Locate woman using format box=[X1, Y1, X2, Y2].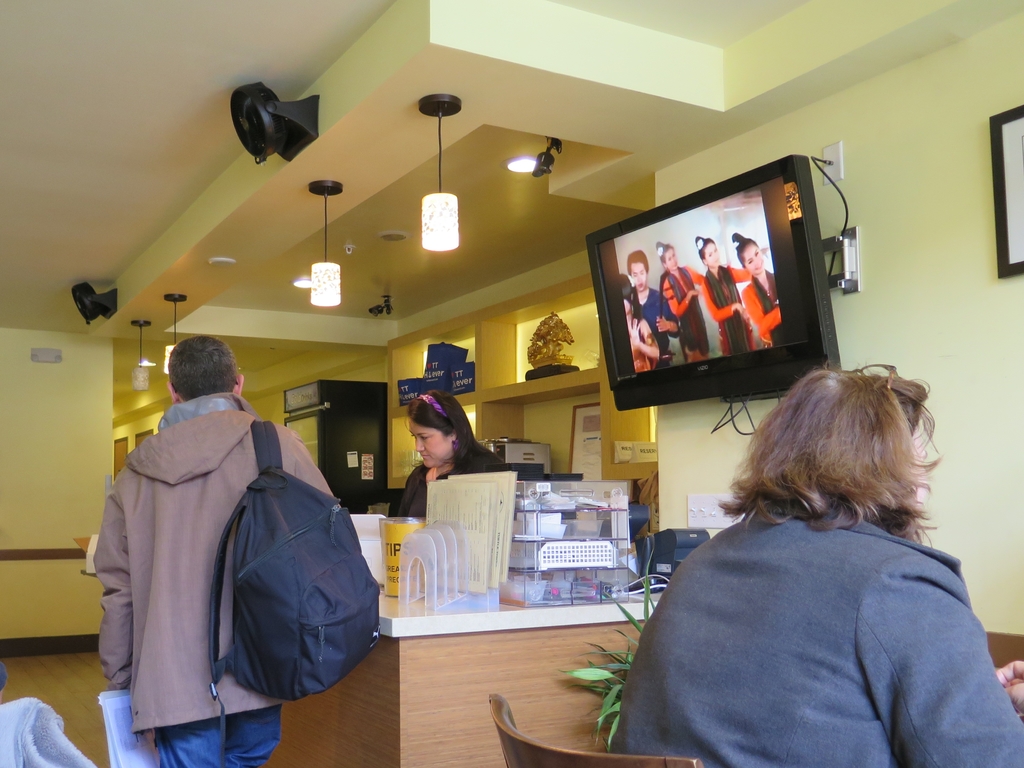
box=[654, 238, 705, 366].
